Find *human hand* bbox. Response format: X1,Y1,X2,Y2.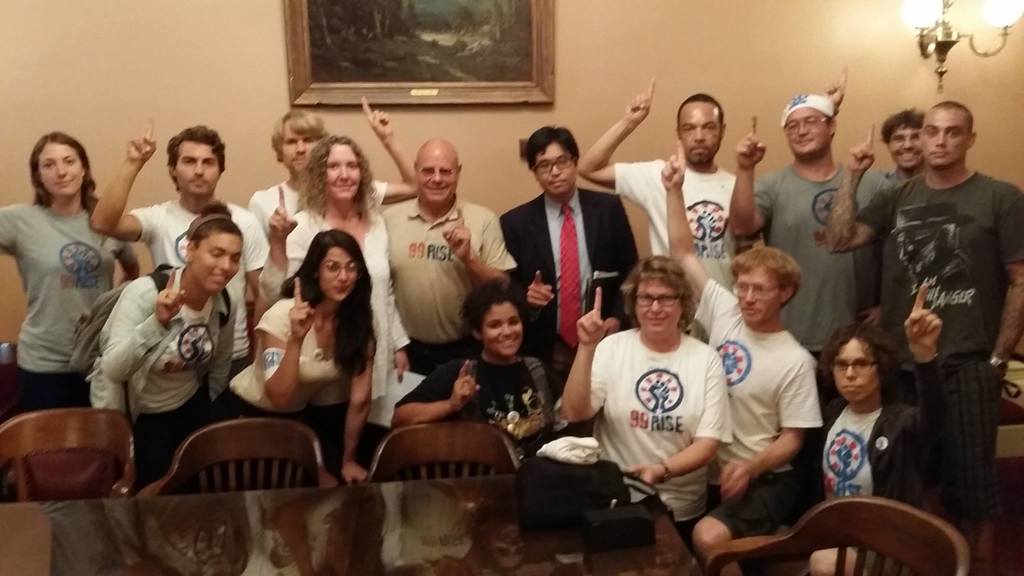
822,69,851,107.
